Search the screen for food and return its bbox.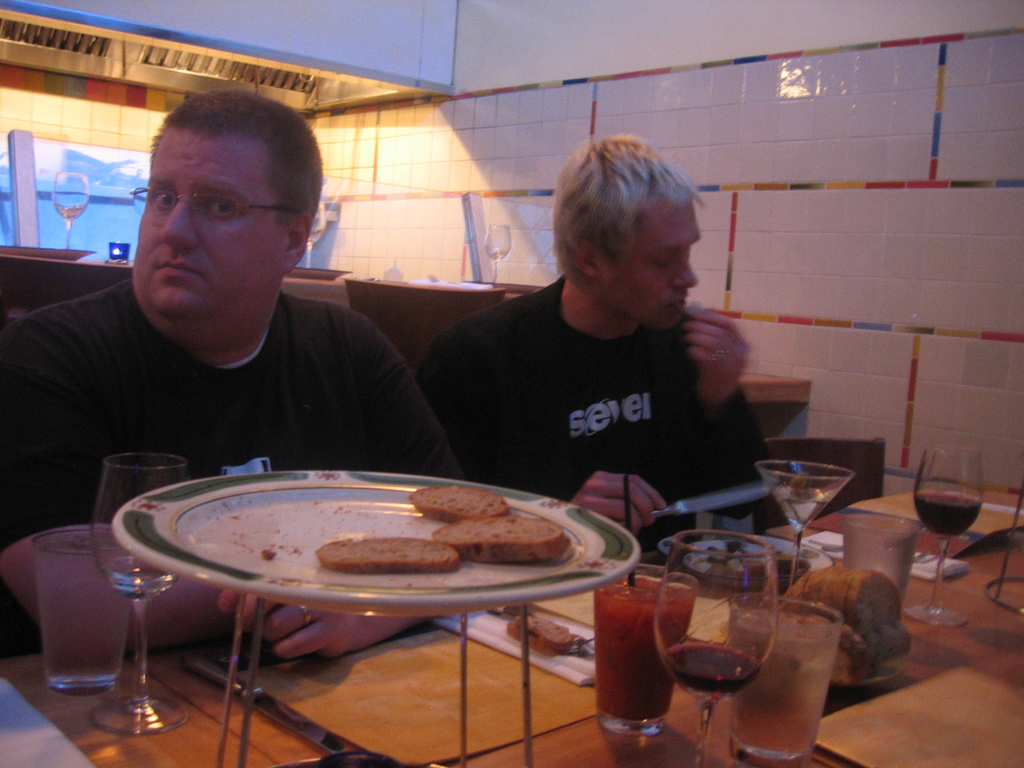
Found: bbox=(668, 299, 700, 317).
